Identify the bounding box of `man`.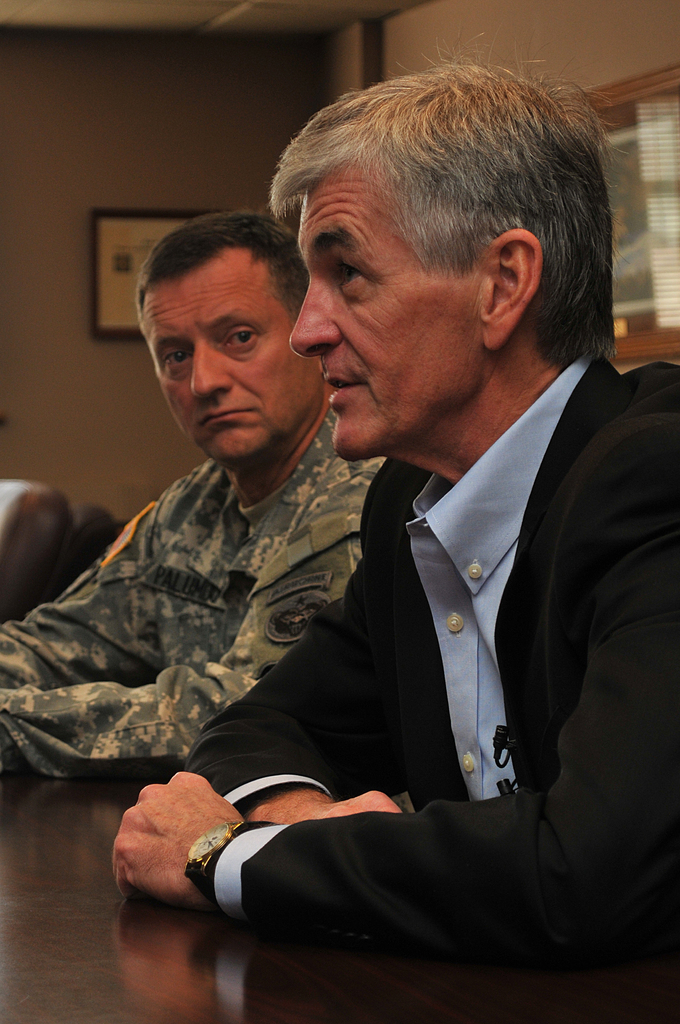
select_region(0, 207, 385, 783).
